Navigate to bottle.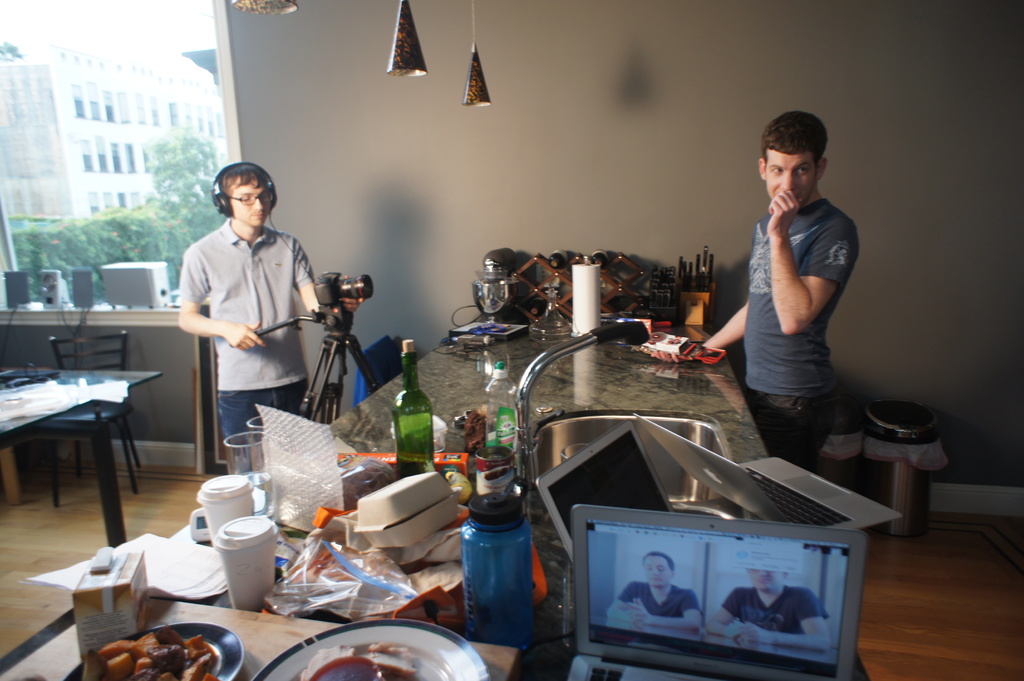
Navigation target: box=[459, 486, 553, 650].
